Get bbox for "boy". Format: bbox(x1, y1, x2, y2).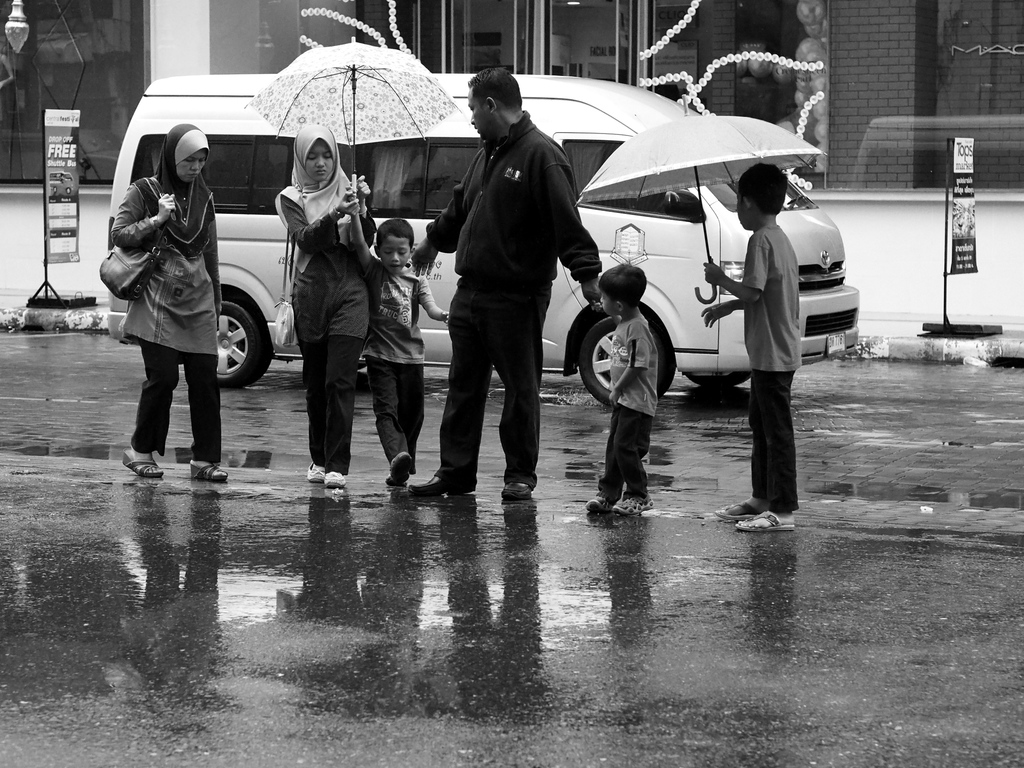
bbox(350, 196, 449, 488).
